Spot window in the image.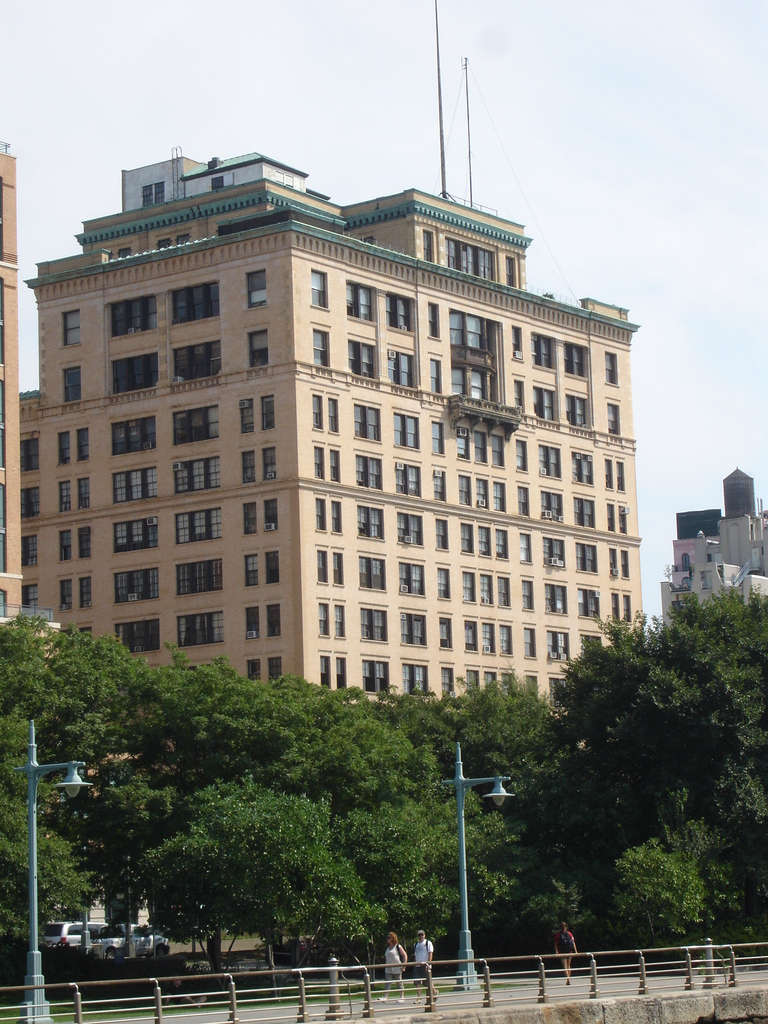
window found at <box>571,490,596,525</box>.
